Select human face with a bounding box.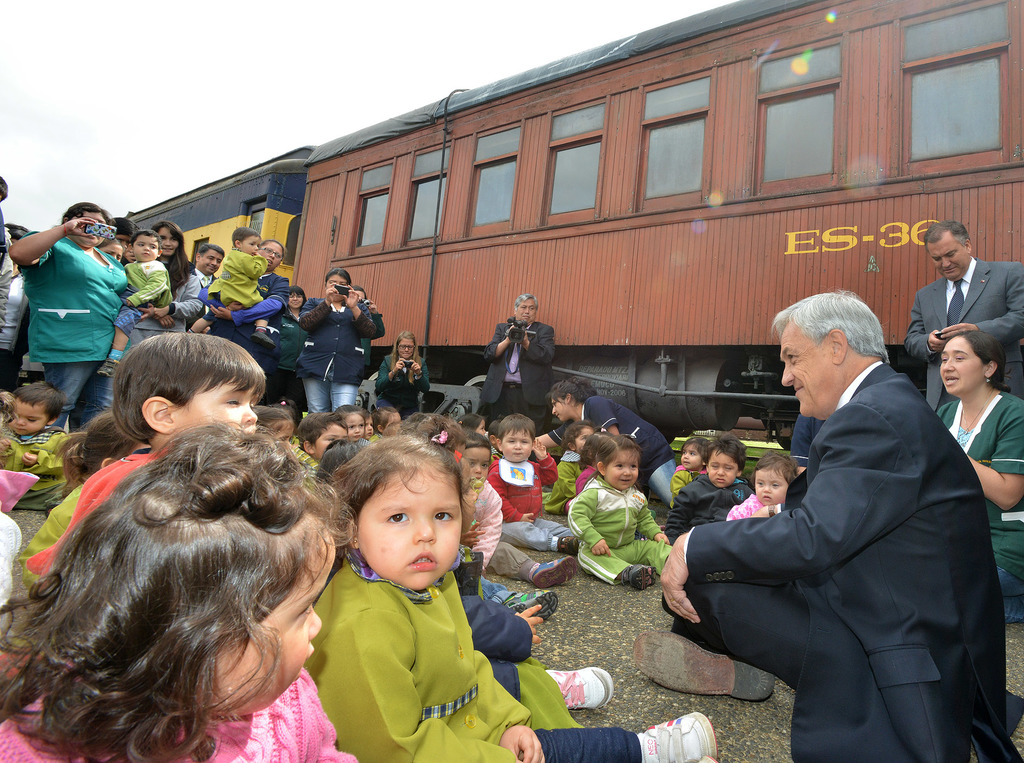
(left=274, top=422, right=293, bottom=444).
